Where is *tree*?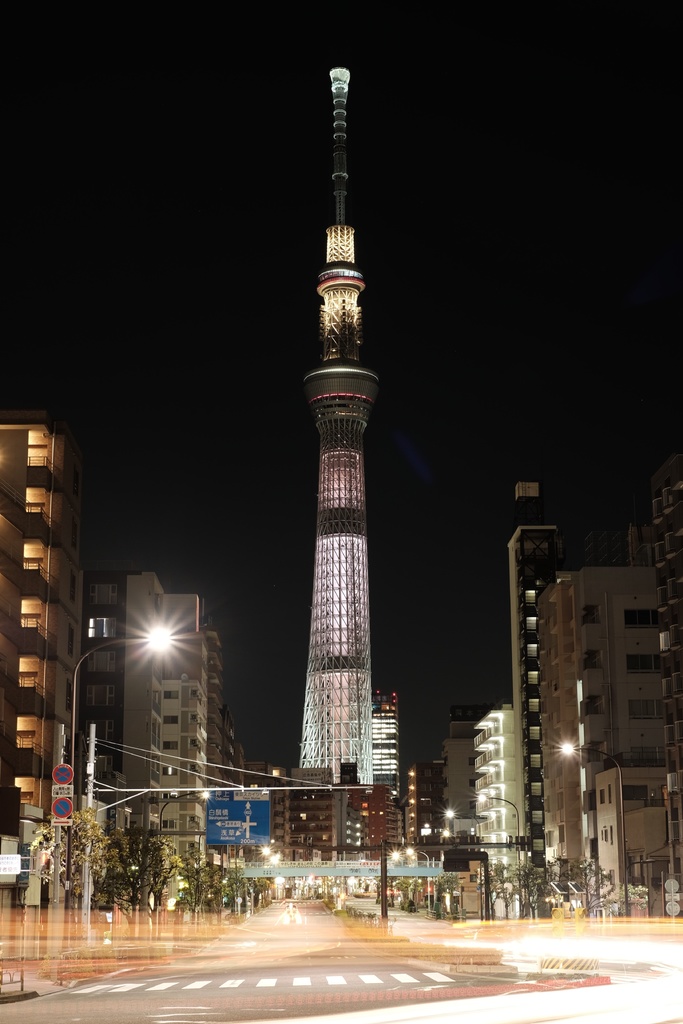
Rect(158, 840, 215, 922).
